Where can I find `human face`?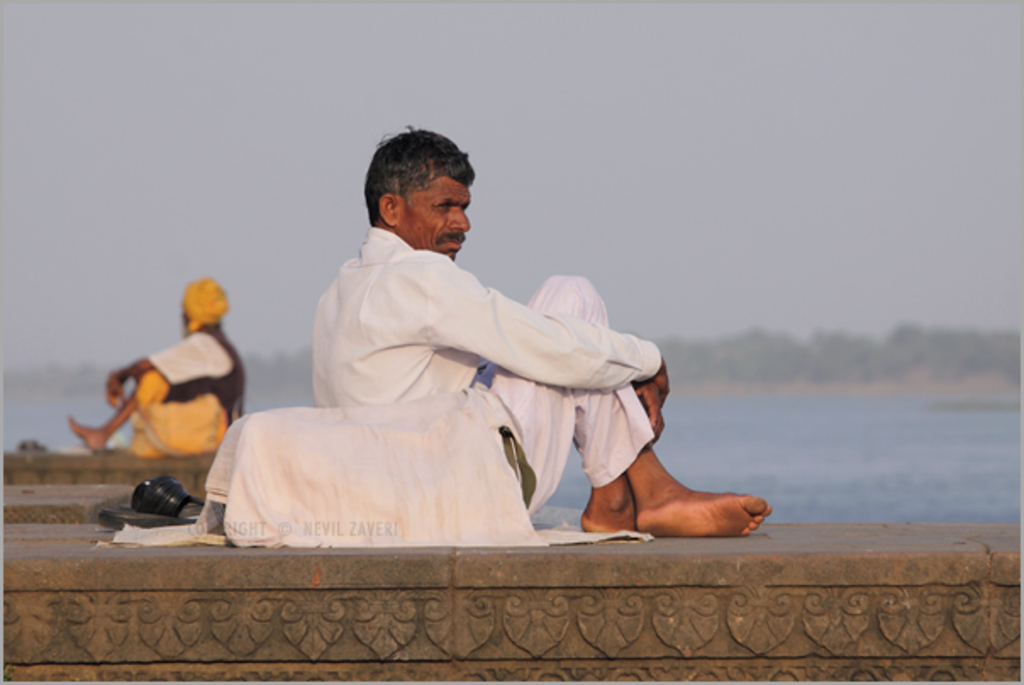
You can find it at Rect(403, 175, 475, 259).
